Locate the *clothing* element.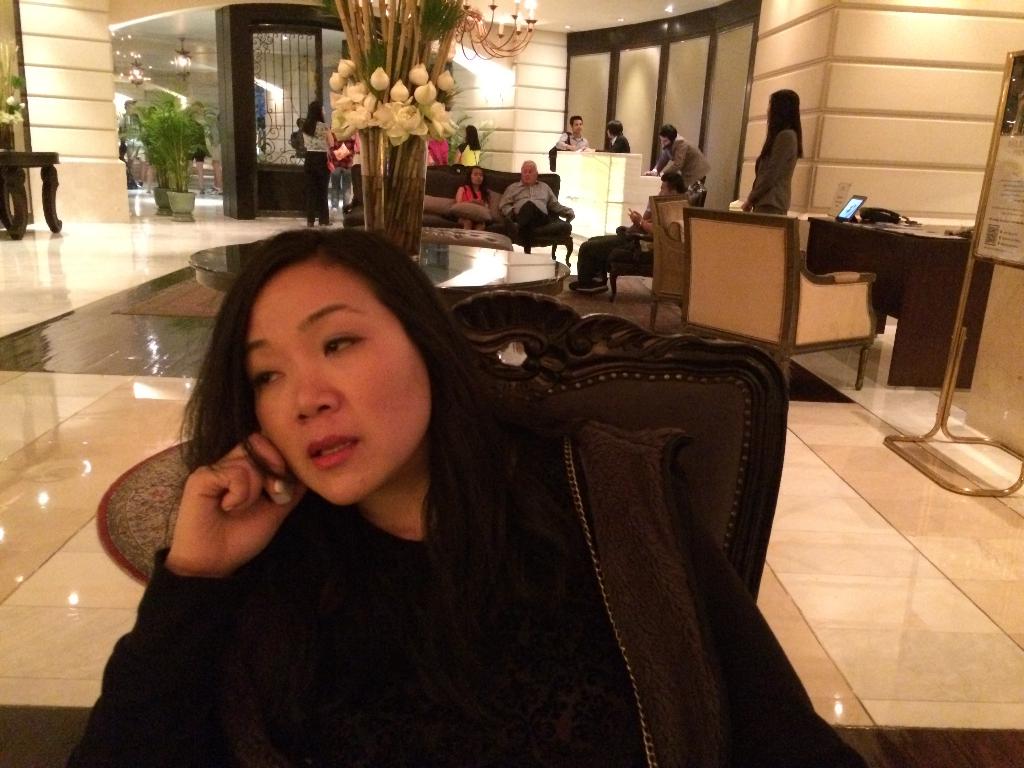
Element bbox: l=606, t=134, r=628, b=151.
